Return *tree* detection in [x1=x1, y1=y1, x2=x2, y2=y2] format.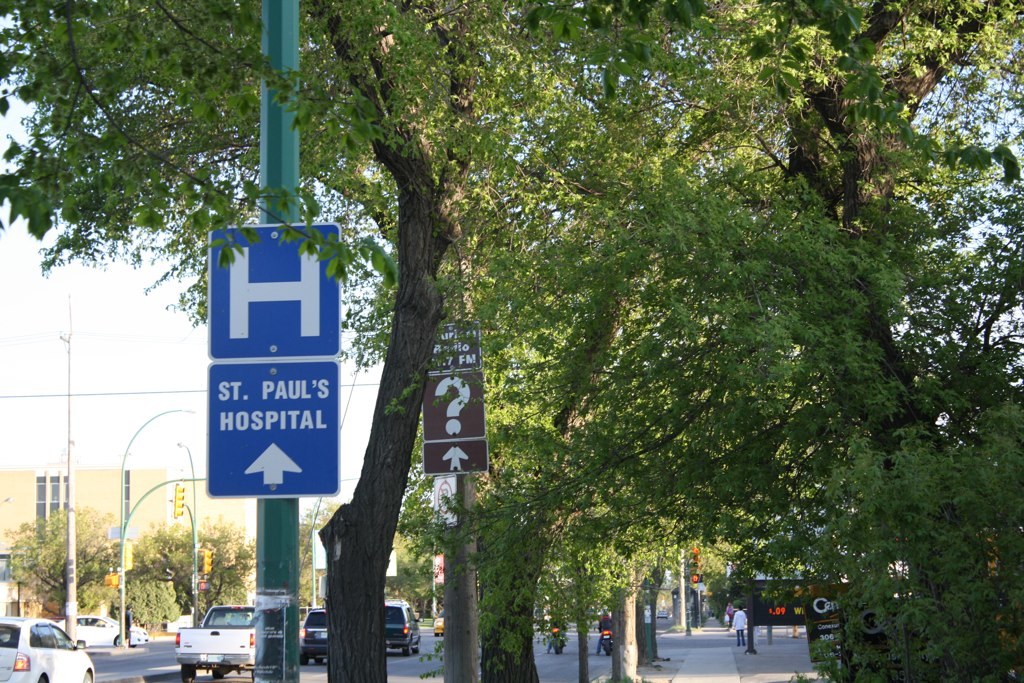
[x1=269, y1=512, x2=380, y2=637].
